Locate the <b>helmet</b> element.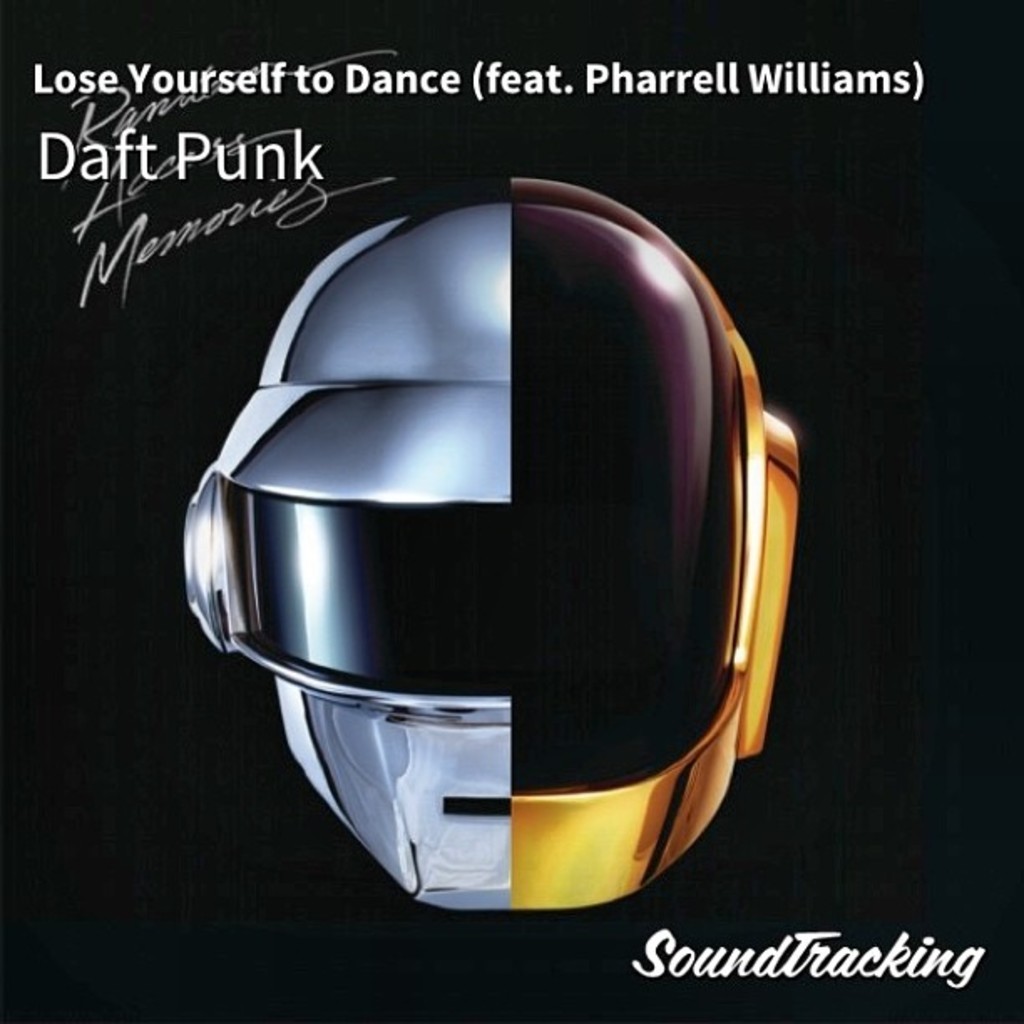
Element bbox: <box>184,157,776,914</box>.
